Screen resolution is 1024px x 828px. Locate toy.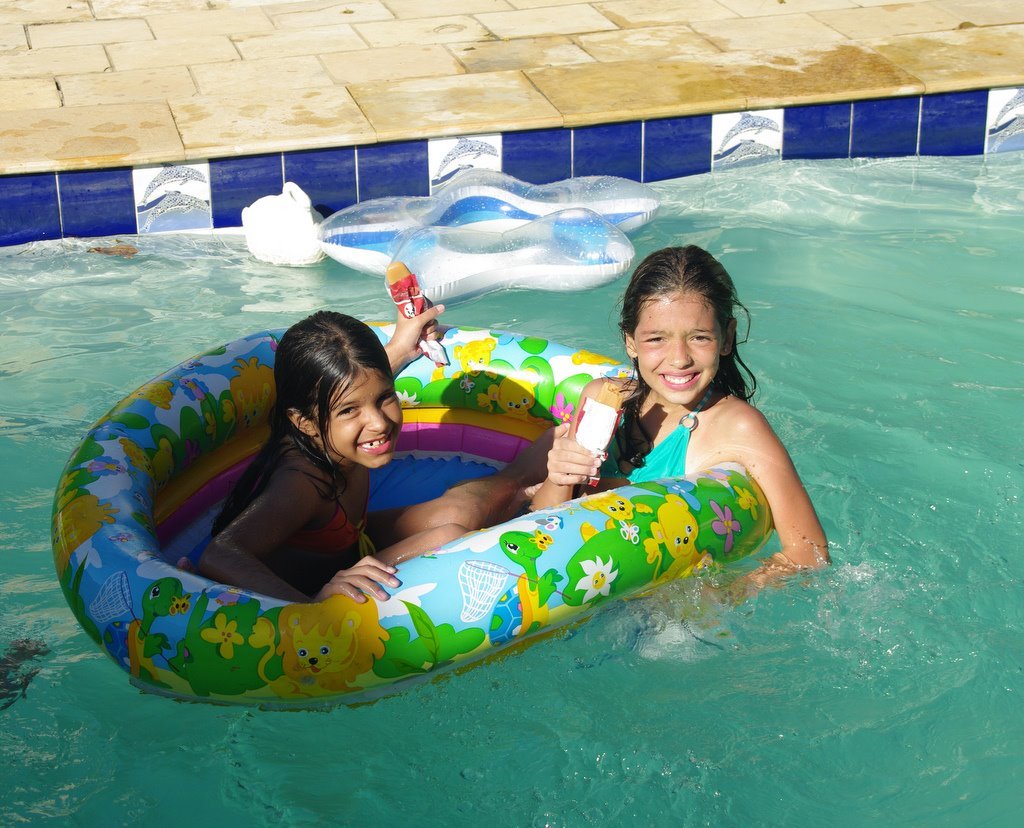
316,167,659,280.
